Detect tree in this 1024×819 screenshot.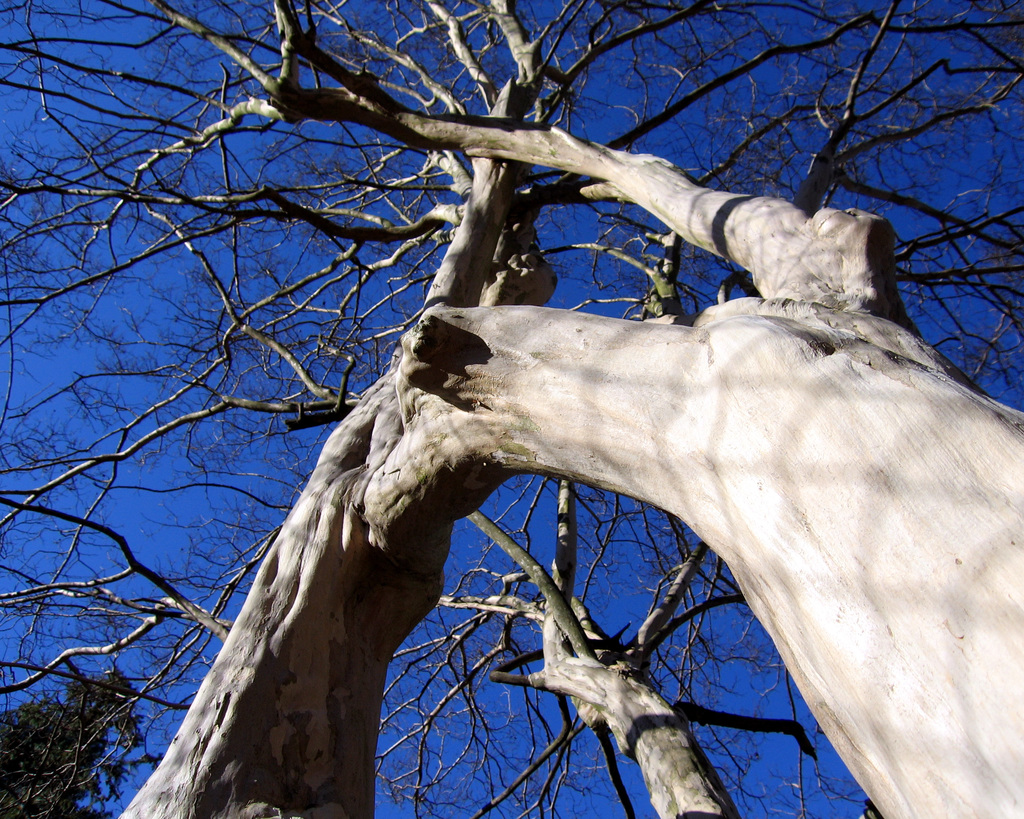
Detection: [left=0, top=0, right=1023, bottom=818].
